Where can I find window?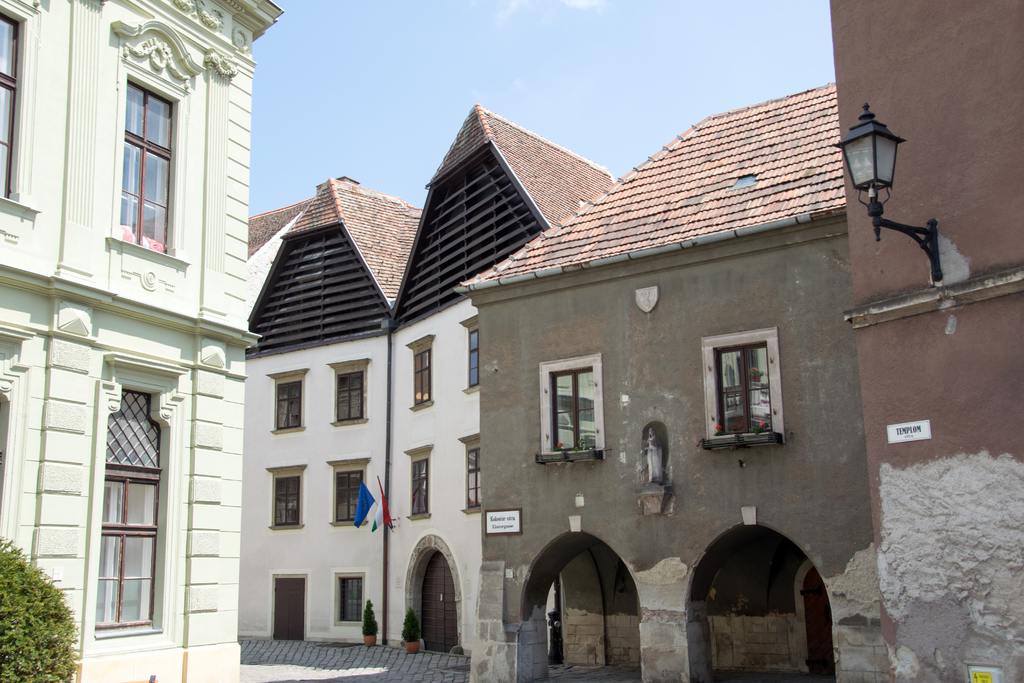
You can find it at select_region(0, 378, 19, 541).
